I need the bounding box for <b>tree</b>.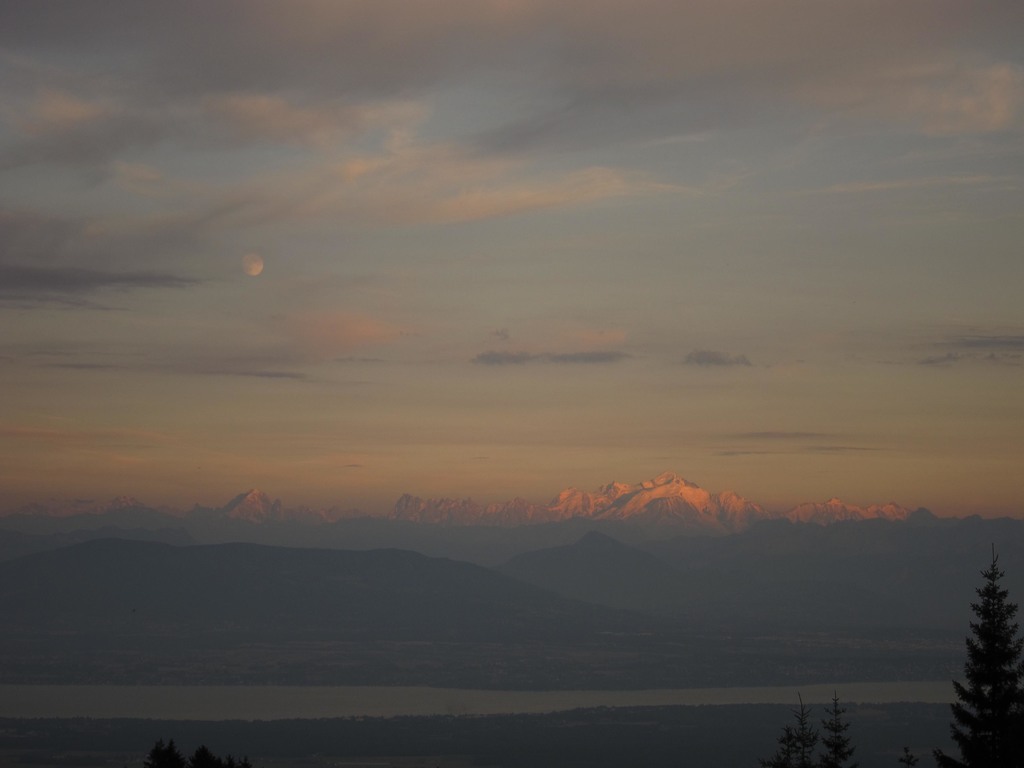
Here it is: crop(775, 692, 824, 767).
